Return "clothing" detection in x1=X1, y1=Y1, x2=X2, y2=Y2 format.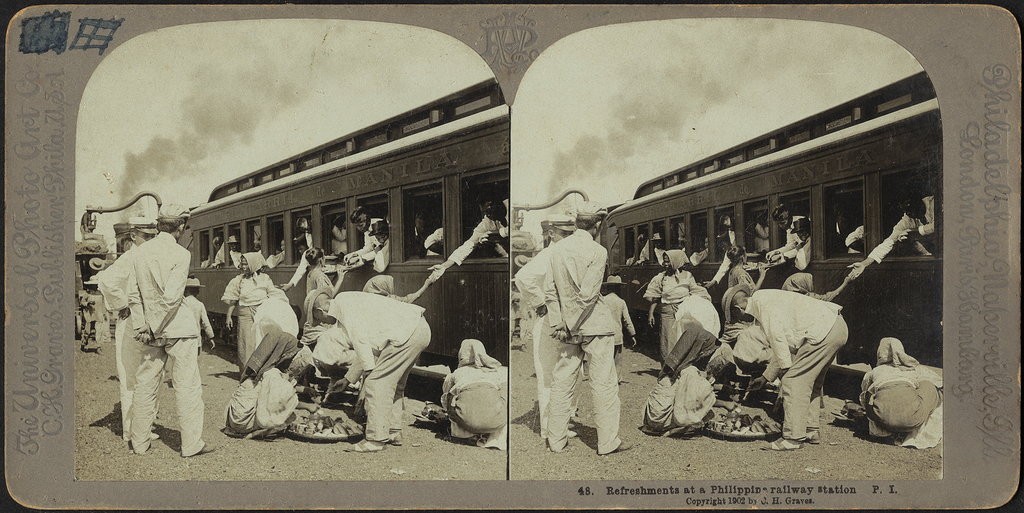
x1=289, y1=231, x2=311, y2=282.
